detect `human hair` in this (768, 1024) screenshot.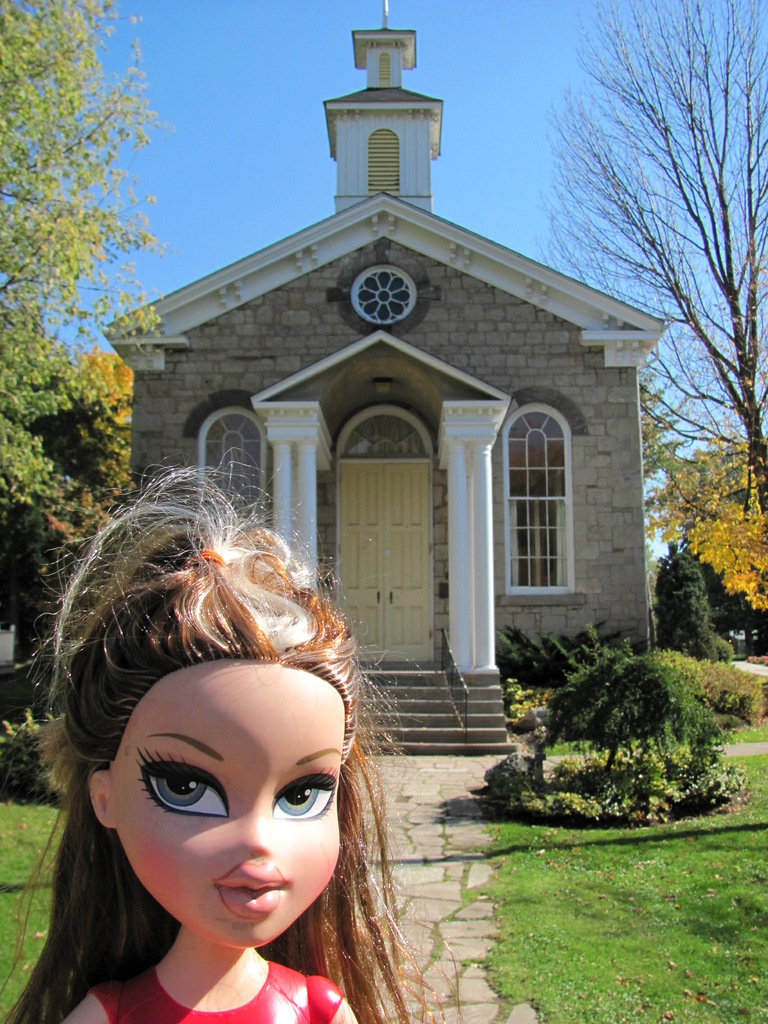
Detection: (x1=12, y1=522, x2=392, y2=996).
